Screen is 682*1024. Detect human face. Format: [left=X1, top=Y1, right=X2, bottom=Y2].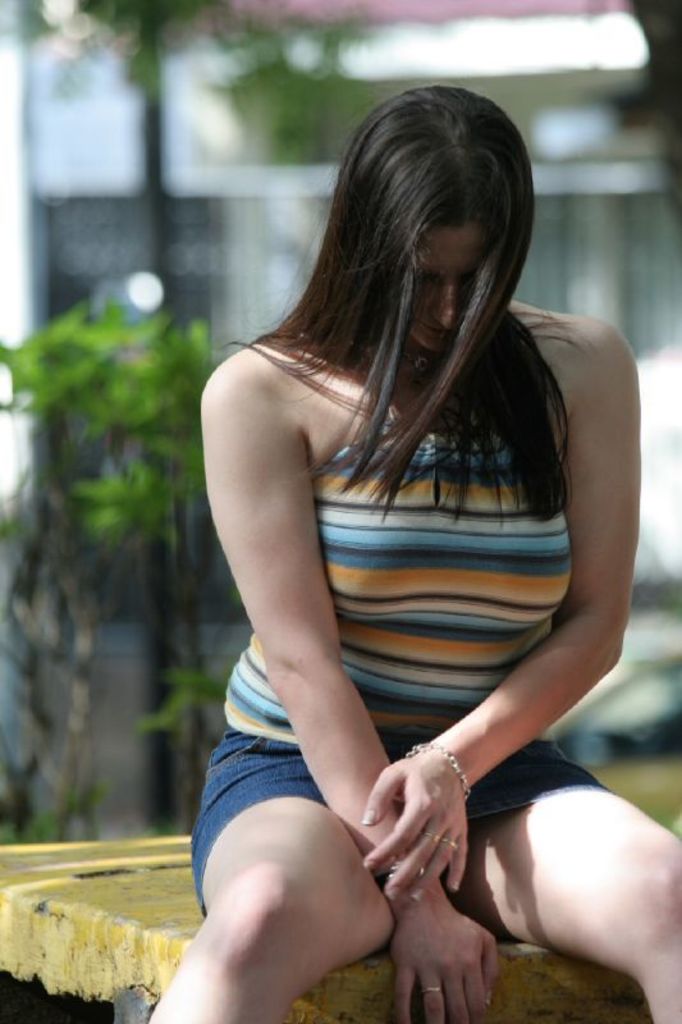
[left=412, top=221, right=481, bottom=356].
